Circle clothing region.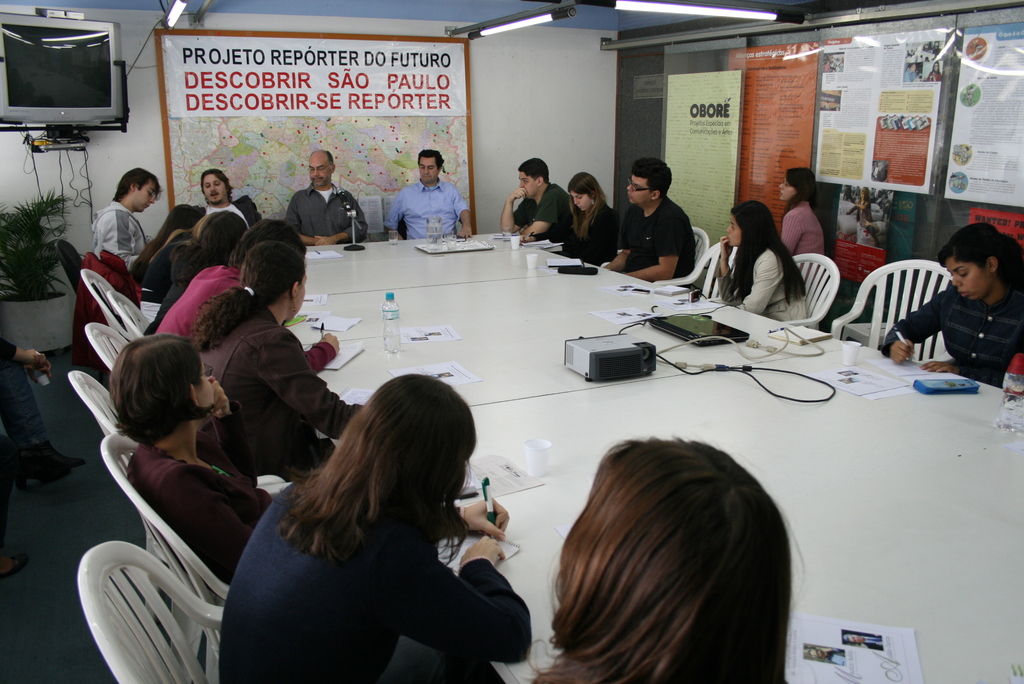
Region: select_region(137, 254, 204, 334).
